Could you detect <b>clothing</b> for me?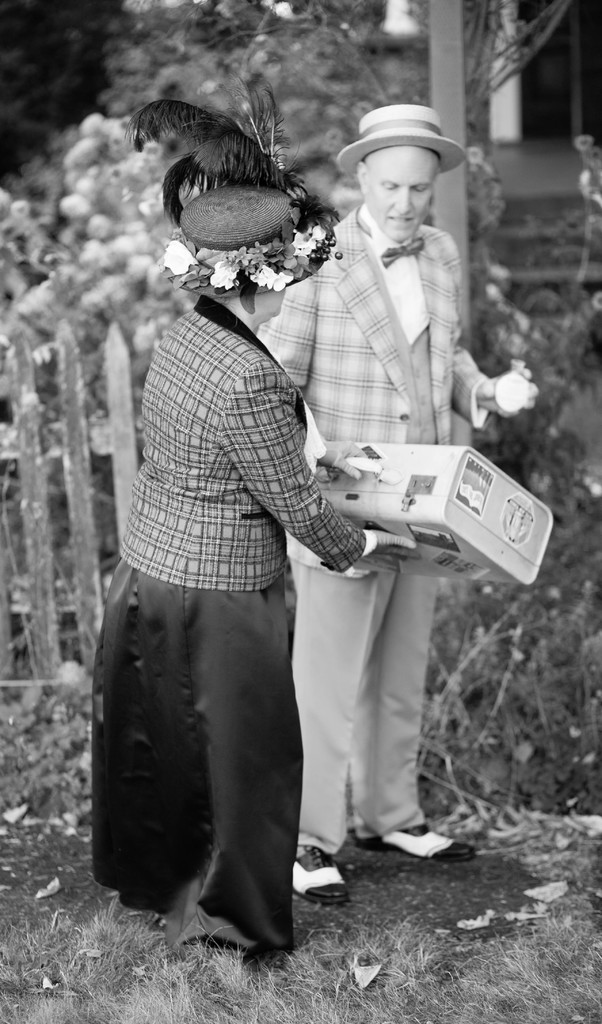
Detection result: [87, 297, 374, 967].
